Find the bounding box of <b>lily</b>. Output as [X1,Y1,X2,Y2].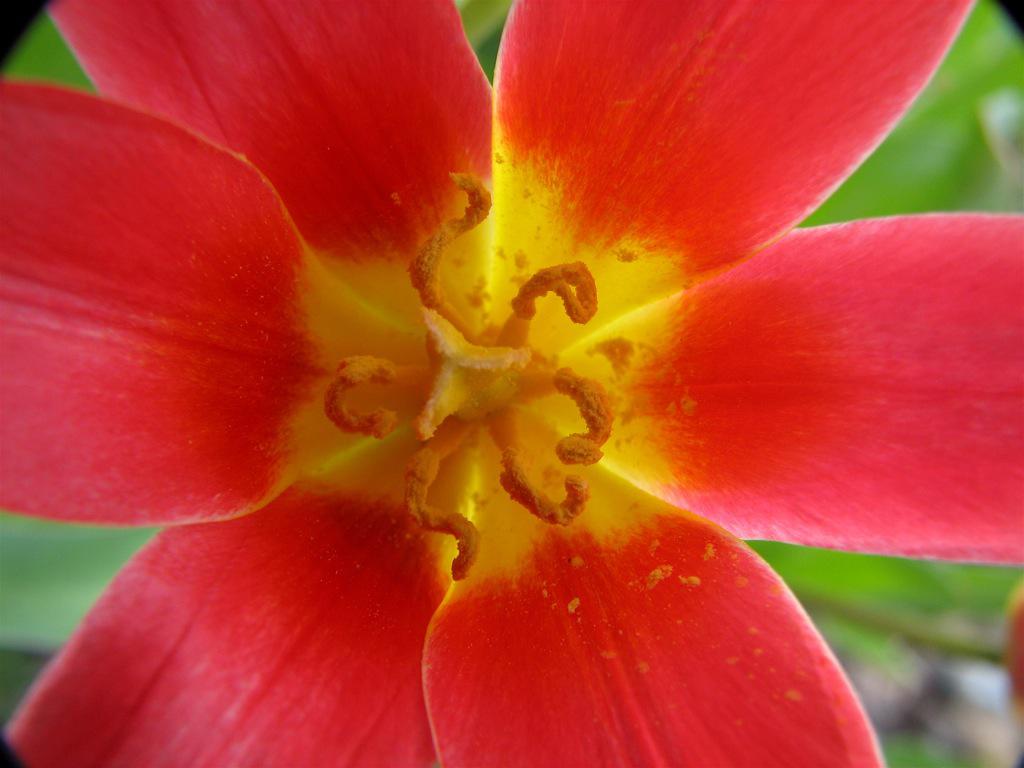
[0,0,1023,767].
